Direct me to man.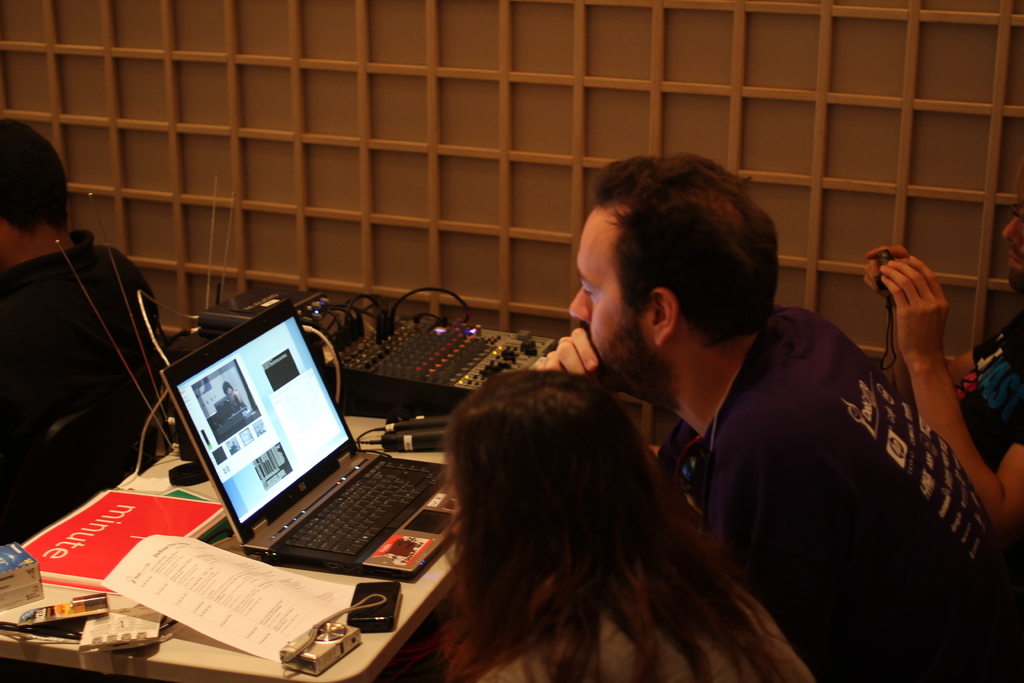
Direction: 860/165/1023/546.
